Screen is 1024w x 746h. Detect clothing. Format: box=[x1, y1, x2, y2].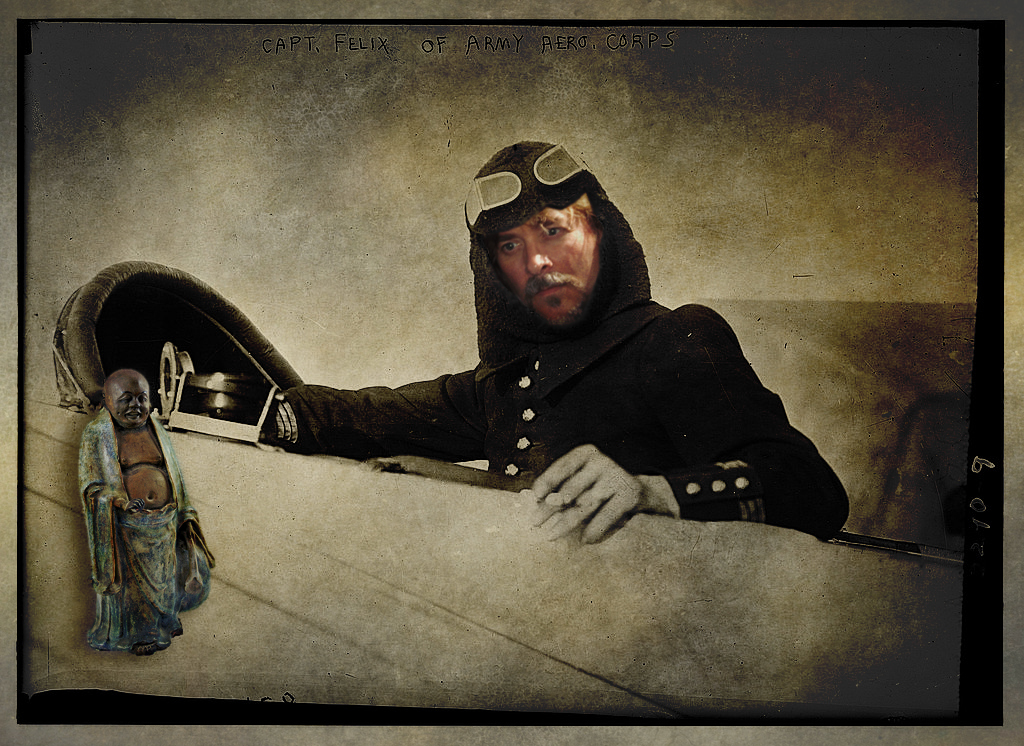
box=[259, 139, 848, 533].
